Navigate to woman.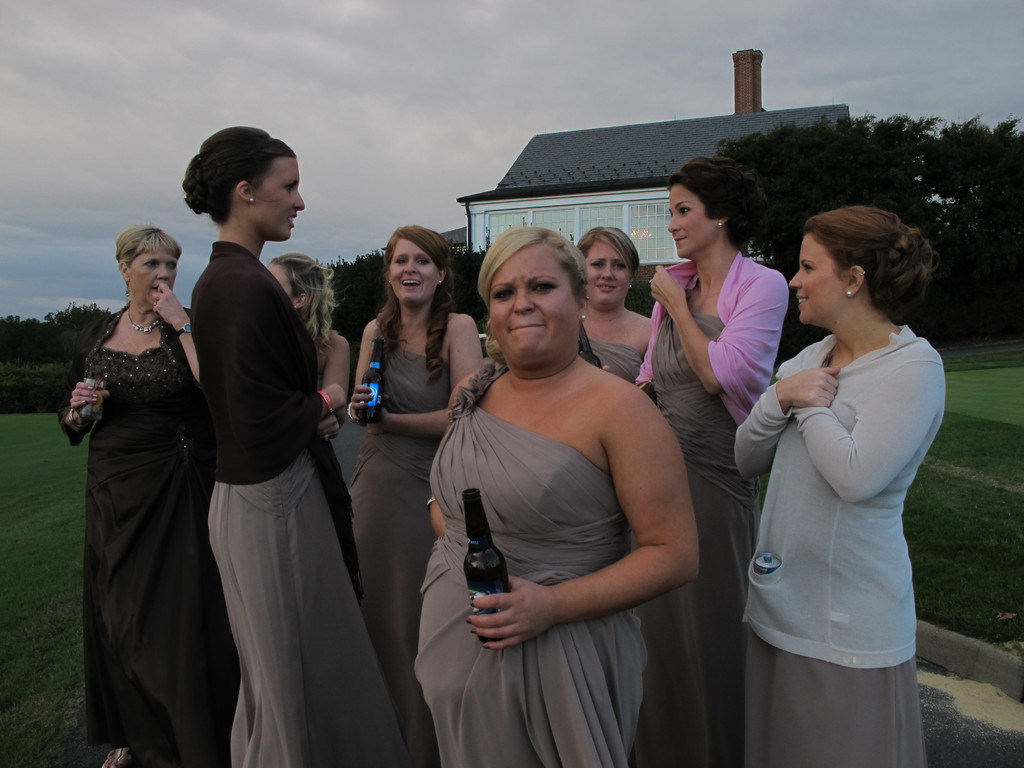
Navigation target: [348,226,486,767].
